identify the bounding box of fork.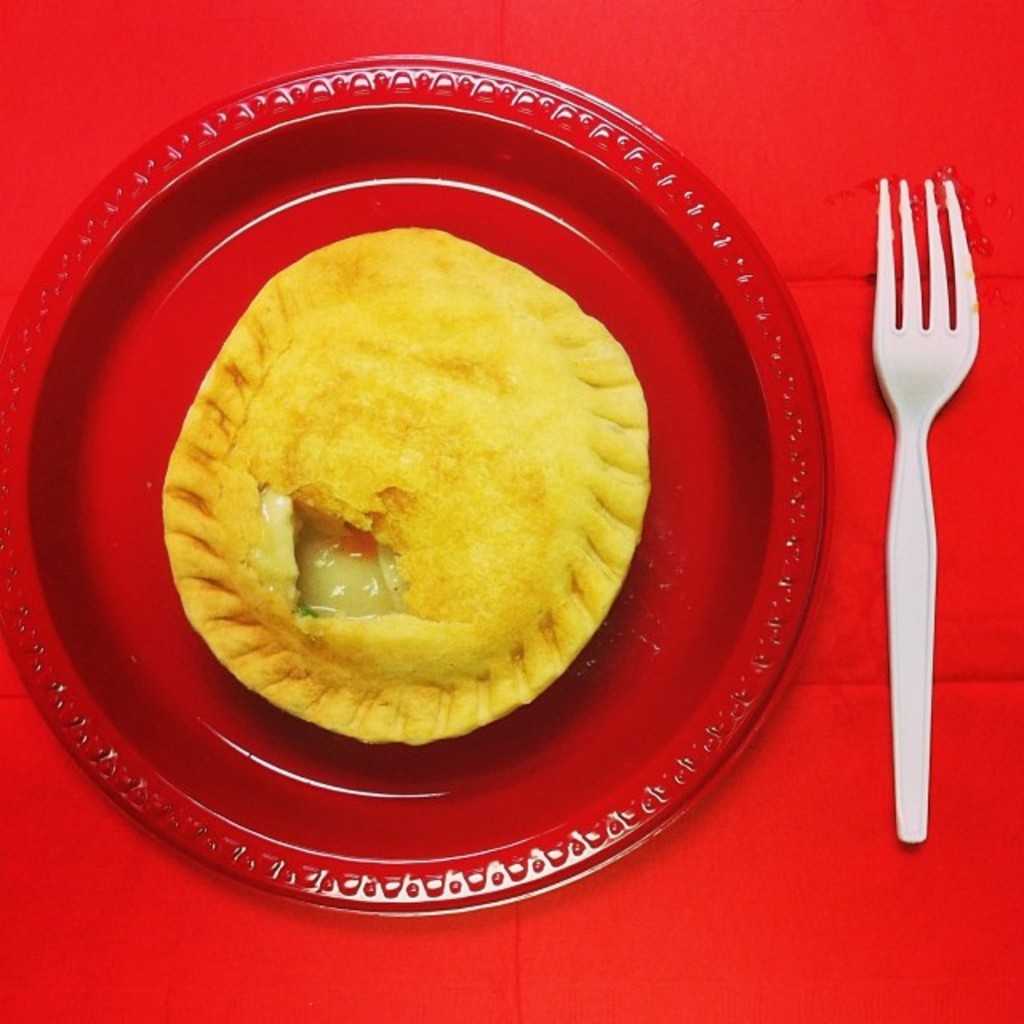
bbox=(862, 149, 998, 786).
